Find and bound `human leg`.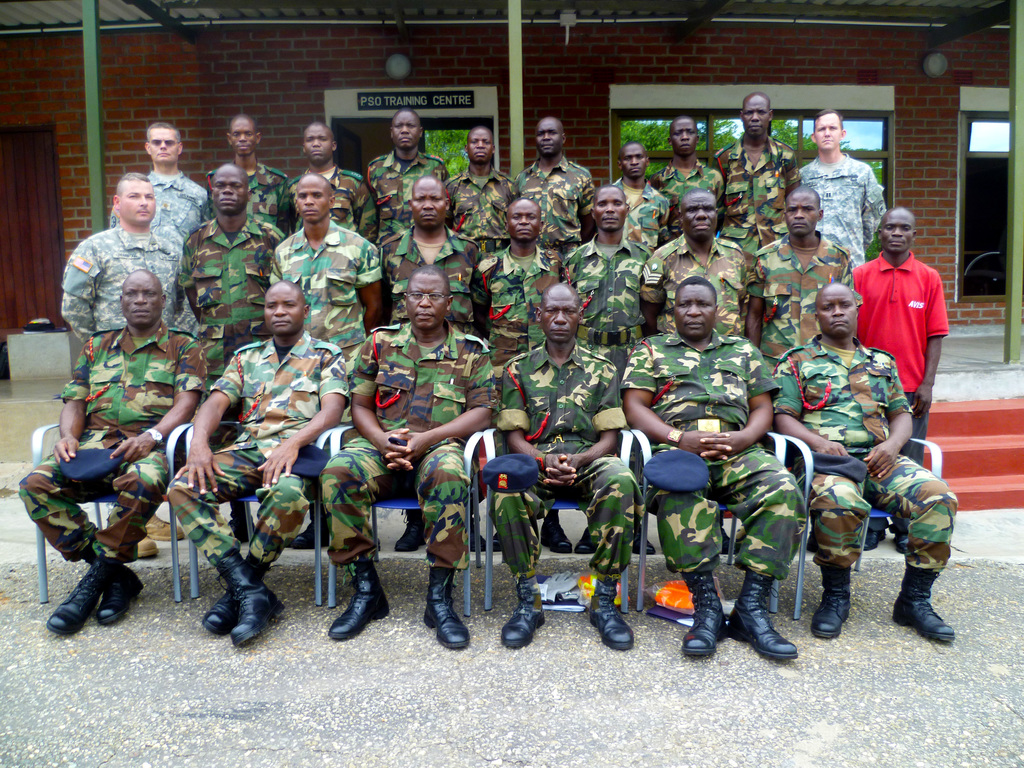
Bound: x1=490 y1=484 x2=552 y2=644.
